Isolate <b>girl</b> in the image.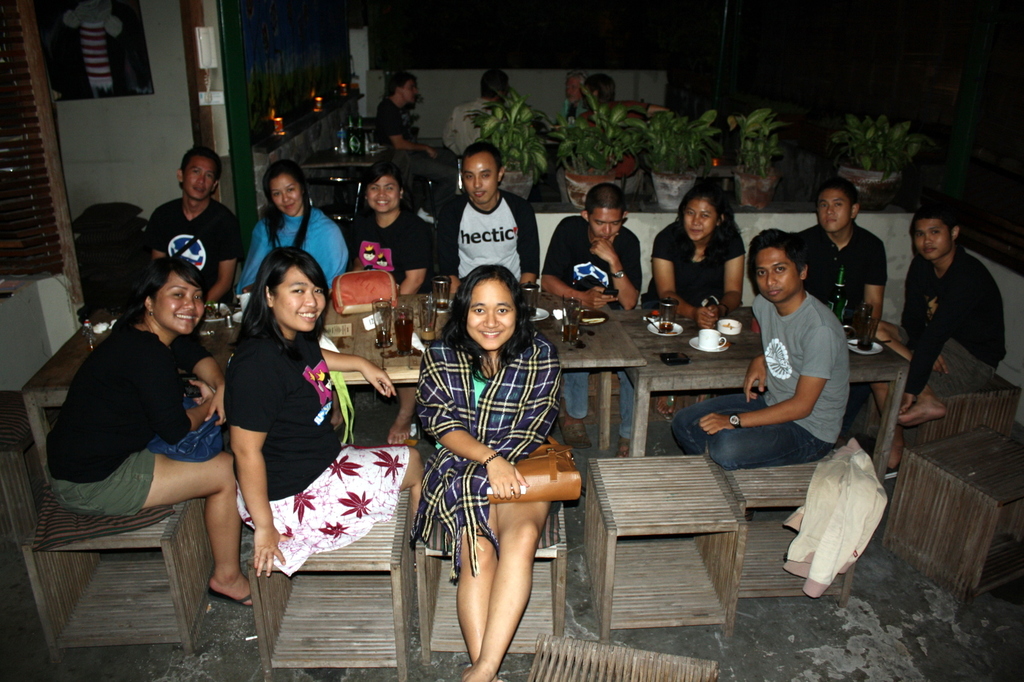
Isolated region: bbox=(224, 247, 424, 578).
